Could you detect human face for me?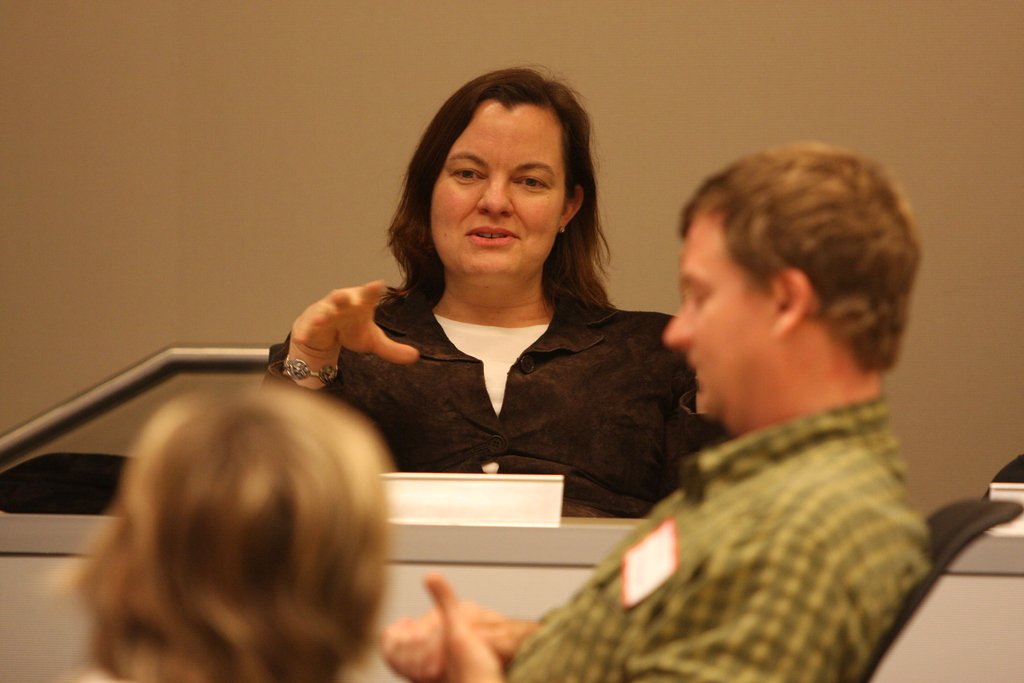
Detection result: [666, 205, 771, 415].
